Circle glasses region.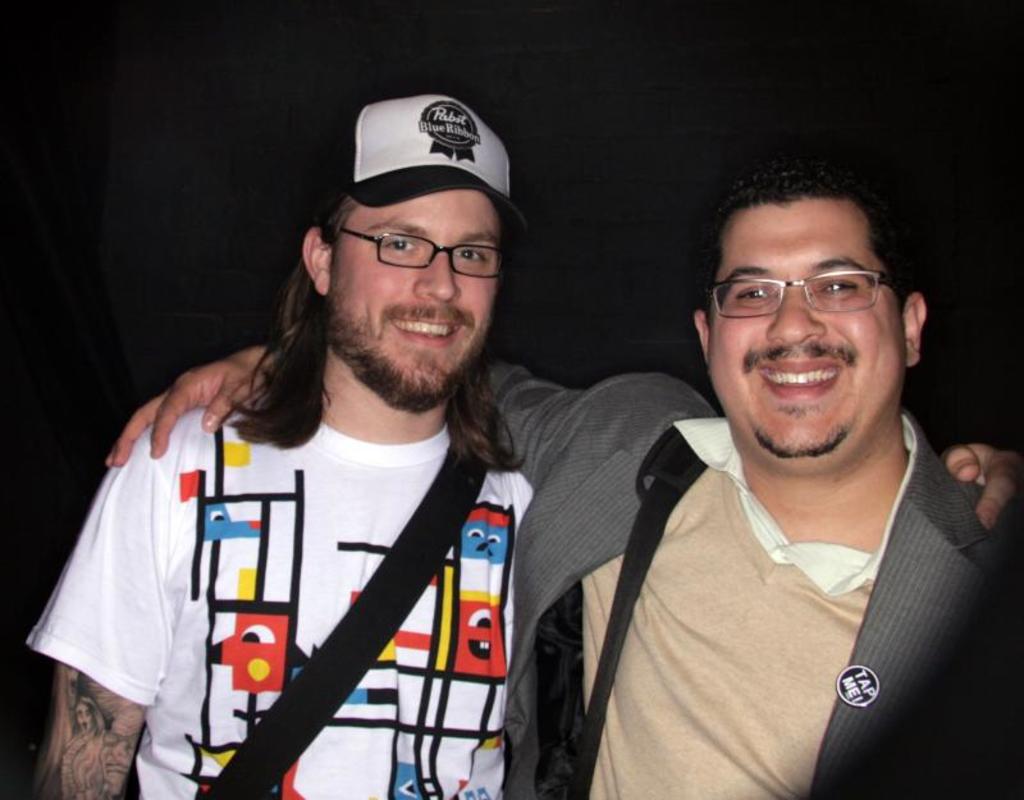
Region: locate(703, 253, 910, 334).
